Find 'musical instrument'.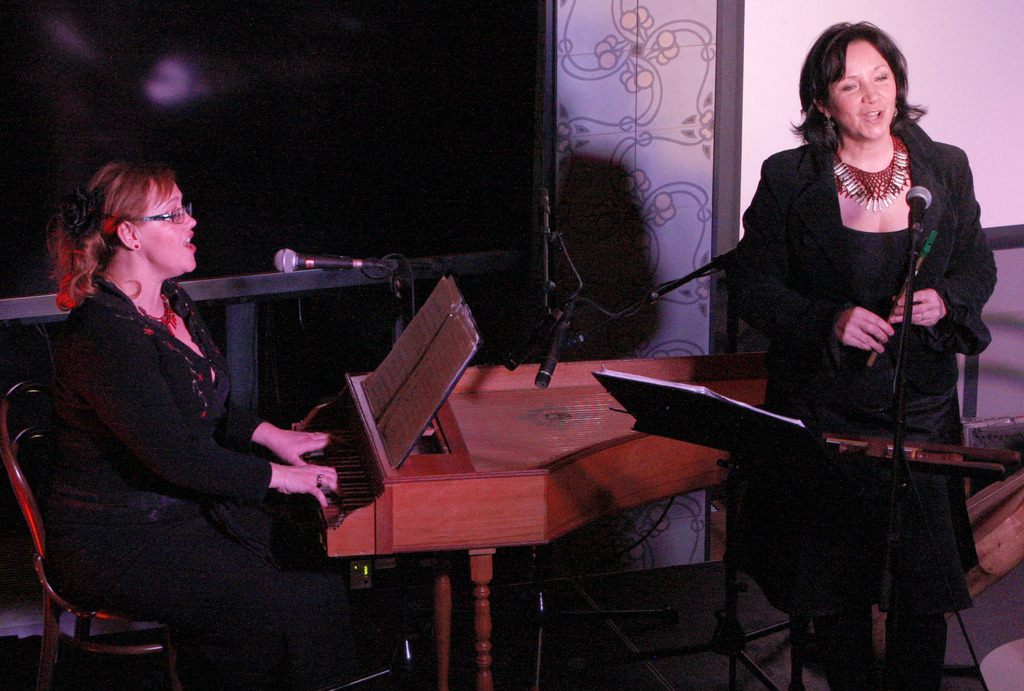
x1=287, y1=343, x2=780, y2=690.
